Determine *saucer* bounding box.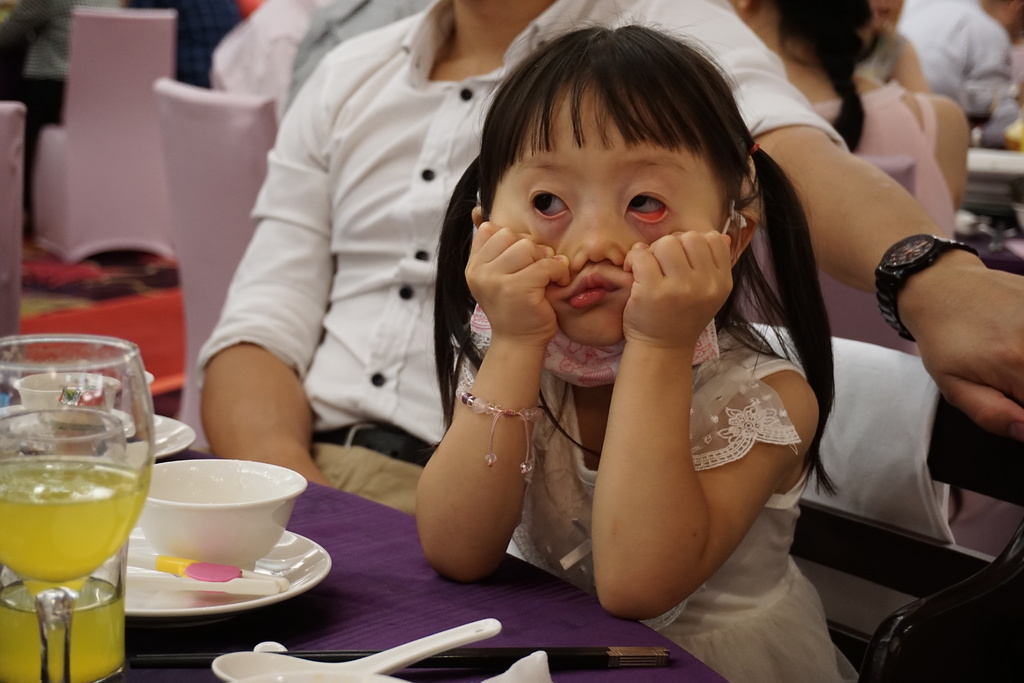
Determined: <region>6, 407, 193, 462</region>.
